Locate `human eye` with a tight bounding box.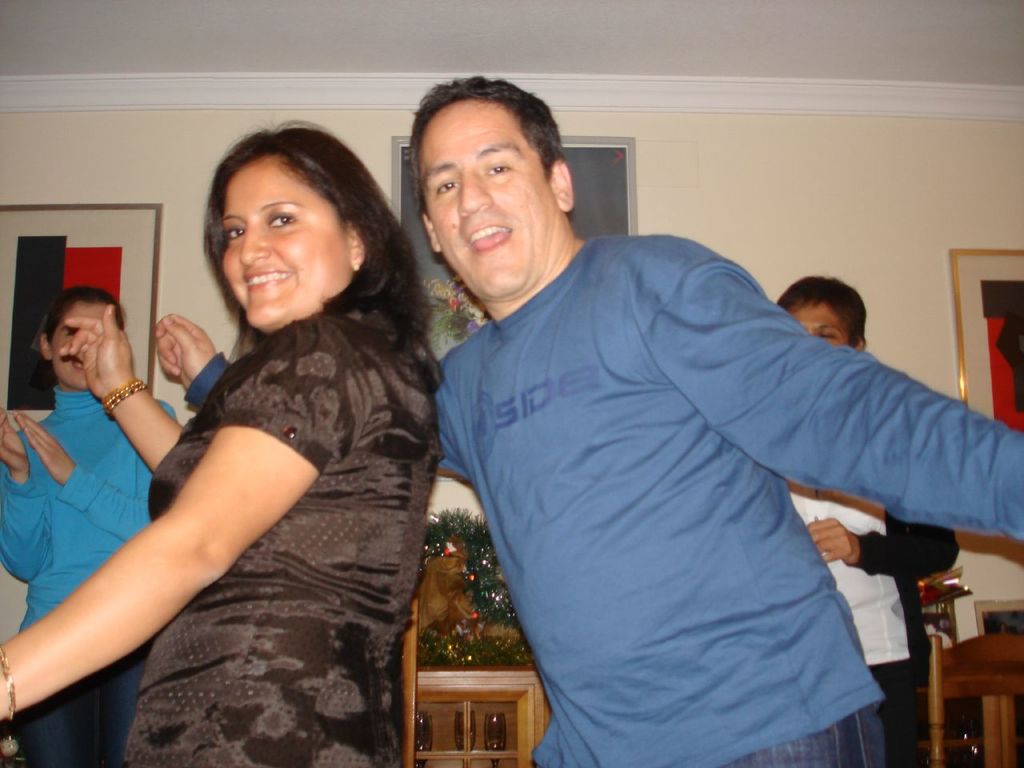
<bbox>483, 161, 510, 178</bbox>.
